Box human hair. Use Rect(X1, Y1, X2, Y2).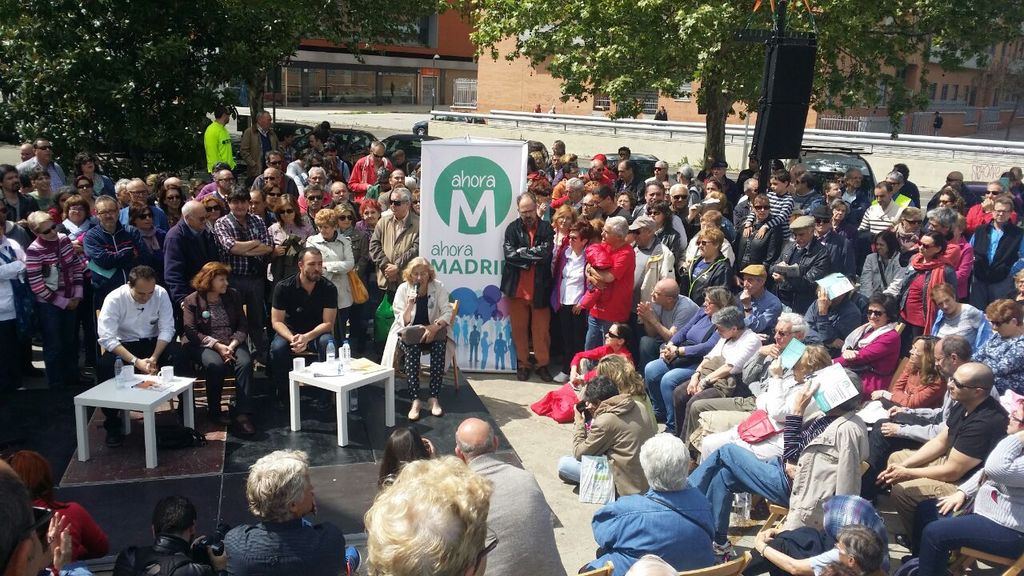
Rect(0, 457, 39, 575).
